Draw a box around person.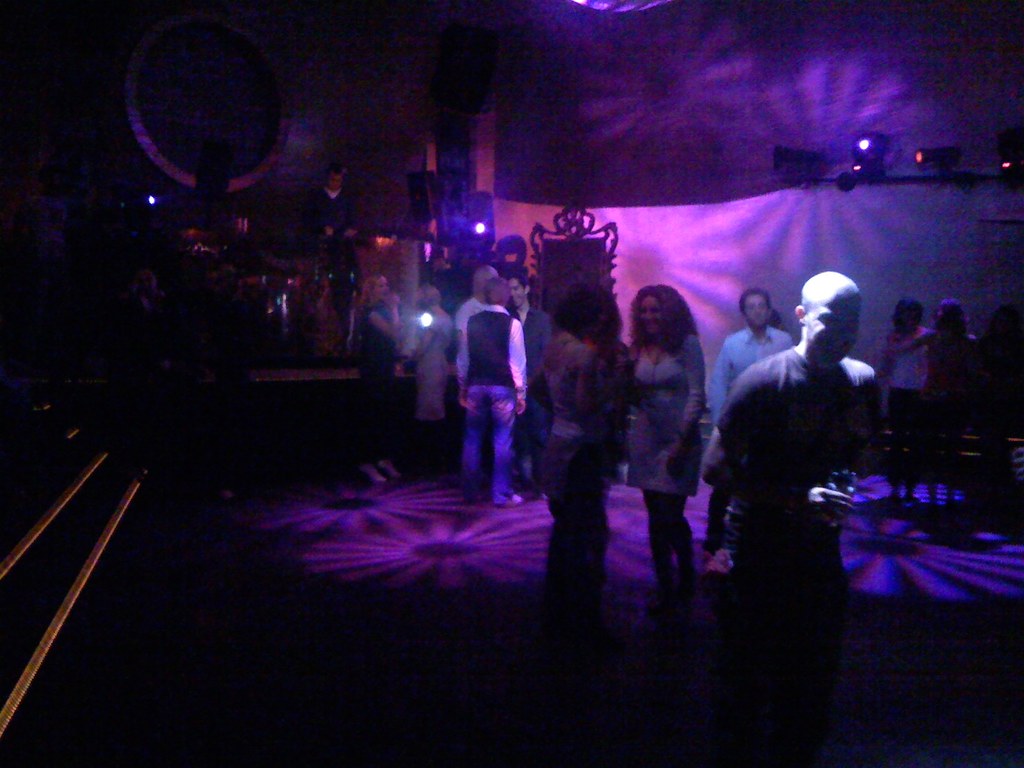
451,262,508,402.
